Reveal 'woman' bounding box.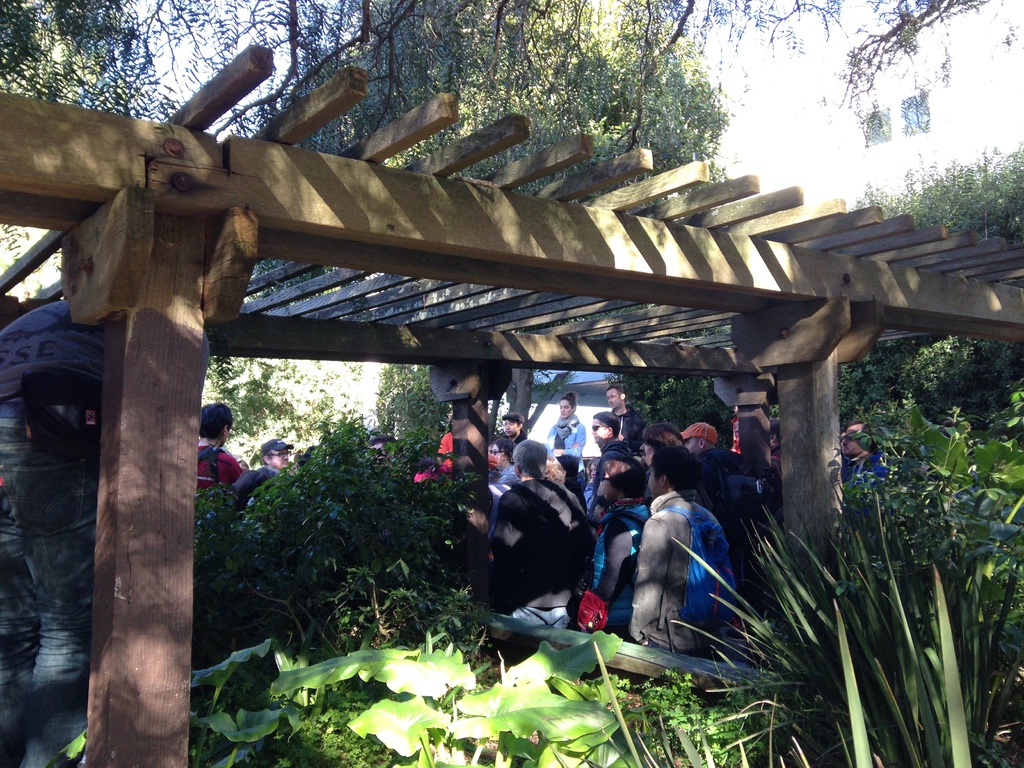
Revealed: l=489, t=437, r=520, b=481.
